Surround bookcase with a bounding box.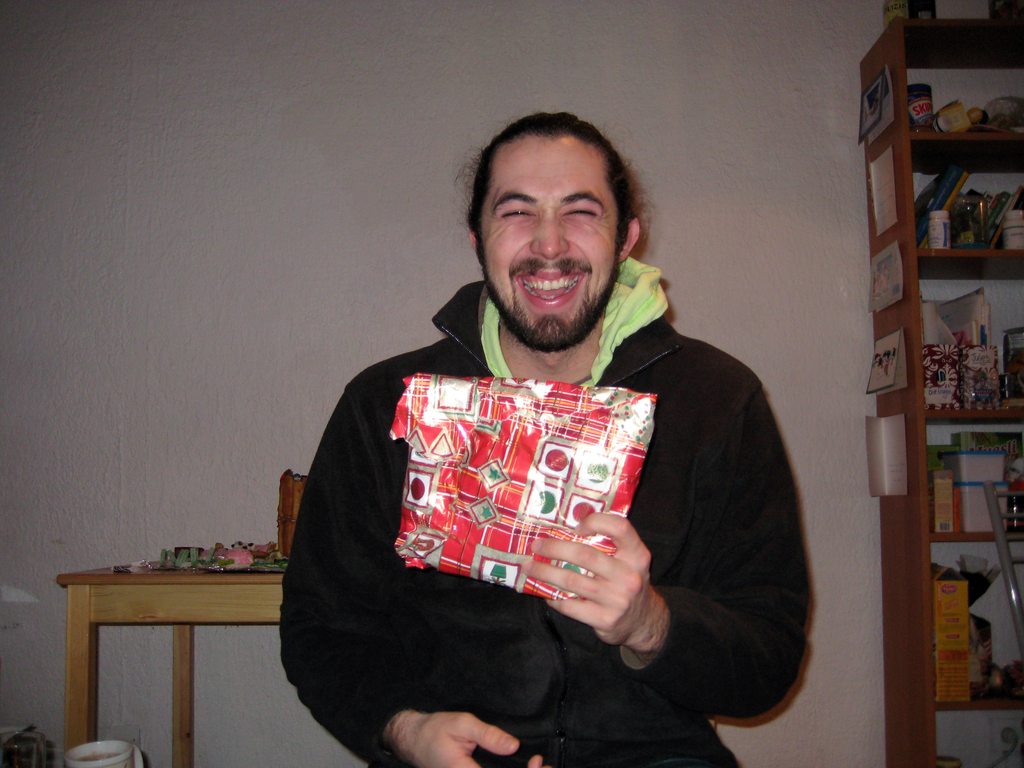
<region>863, 12, 1023, 767</region>.
